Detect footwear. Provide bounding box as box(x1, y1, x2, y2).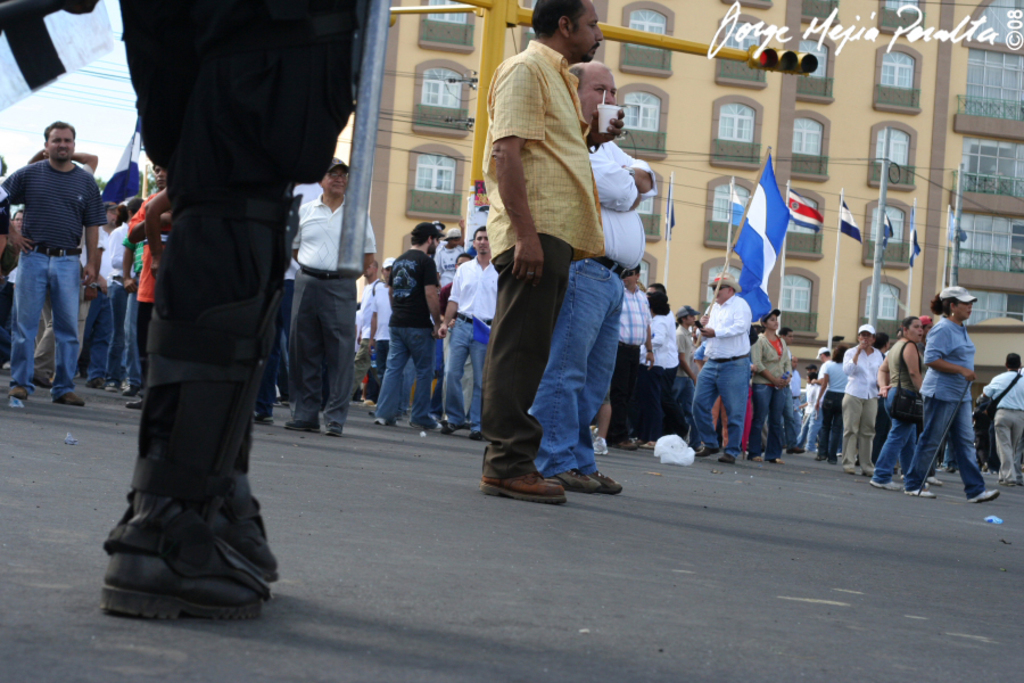
box(972, 489, 1004, 500).
